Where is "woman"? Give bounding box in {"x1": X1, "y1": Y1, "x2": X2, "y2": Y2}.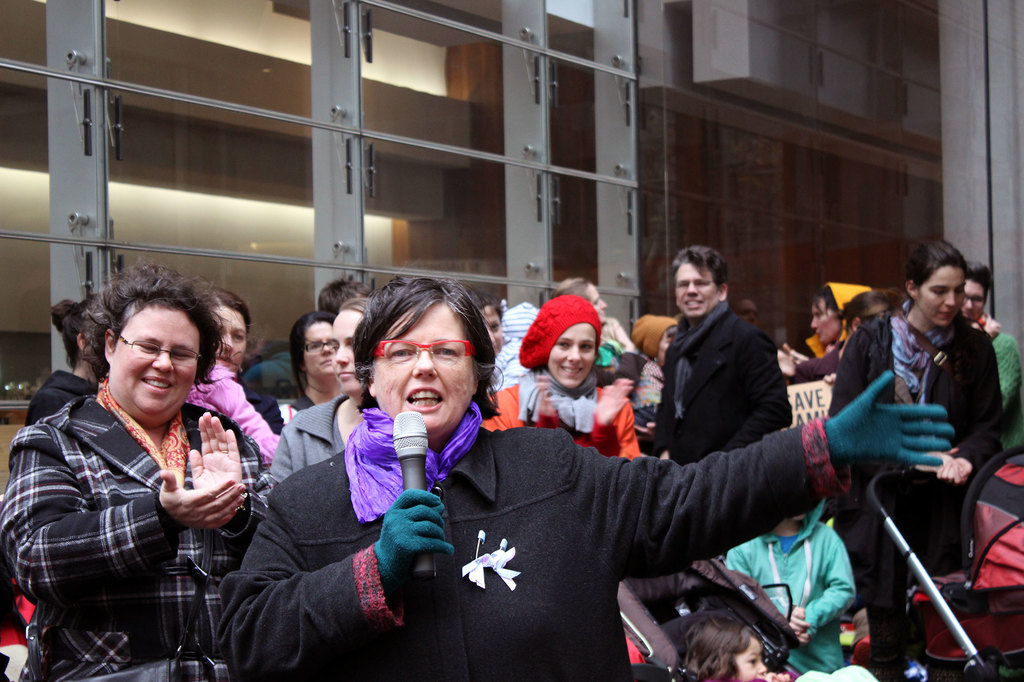
{"x1": 262, "y1": 293, "x2": 372, "y2": 495}.
